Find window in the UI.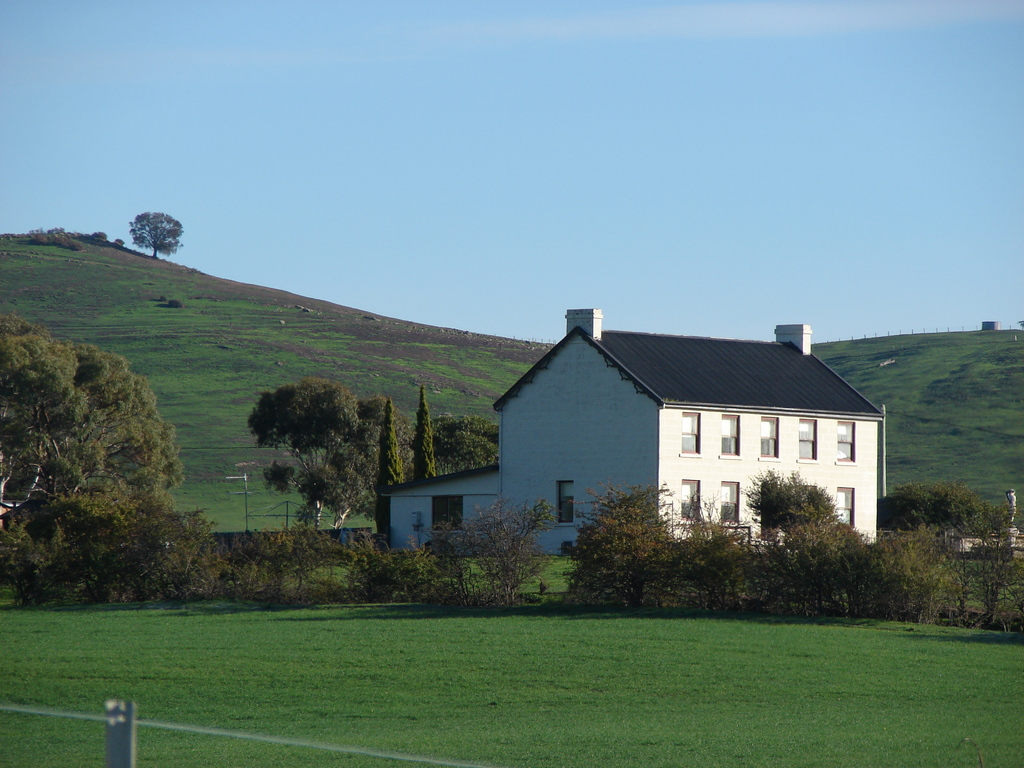
UI element at crop(558, 480, 572, 520).
